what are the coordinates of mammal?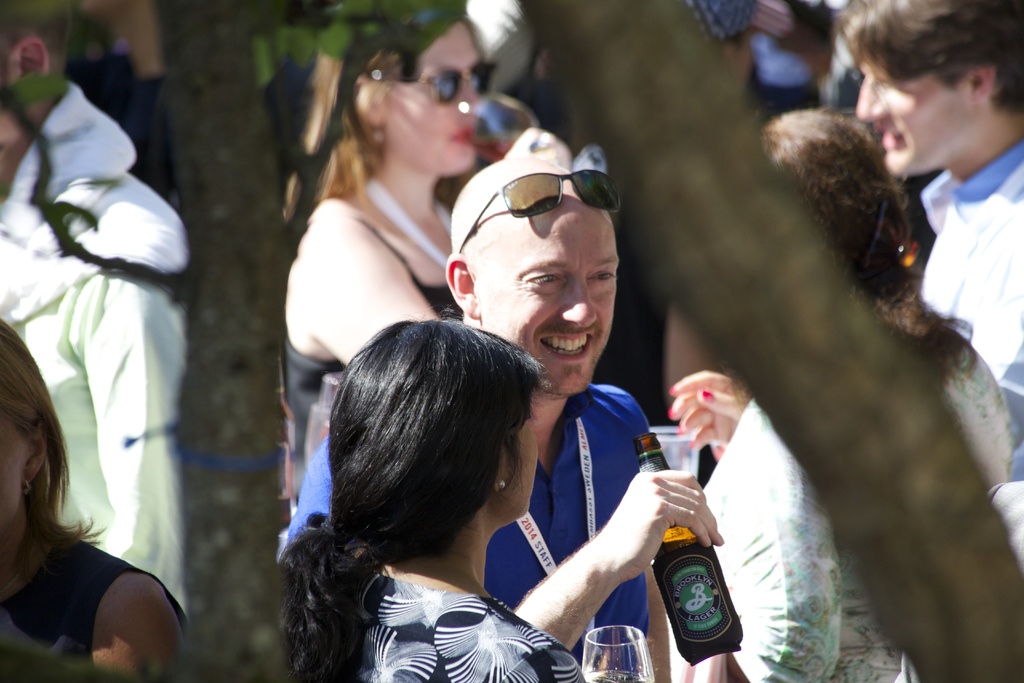
[0, 317, 191, 682].
